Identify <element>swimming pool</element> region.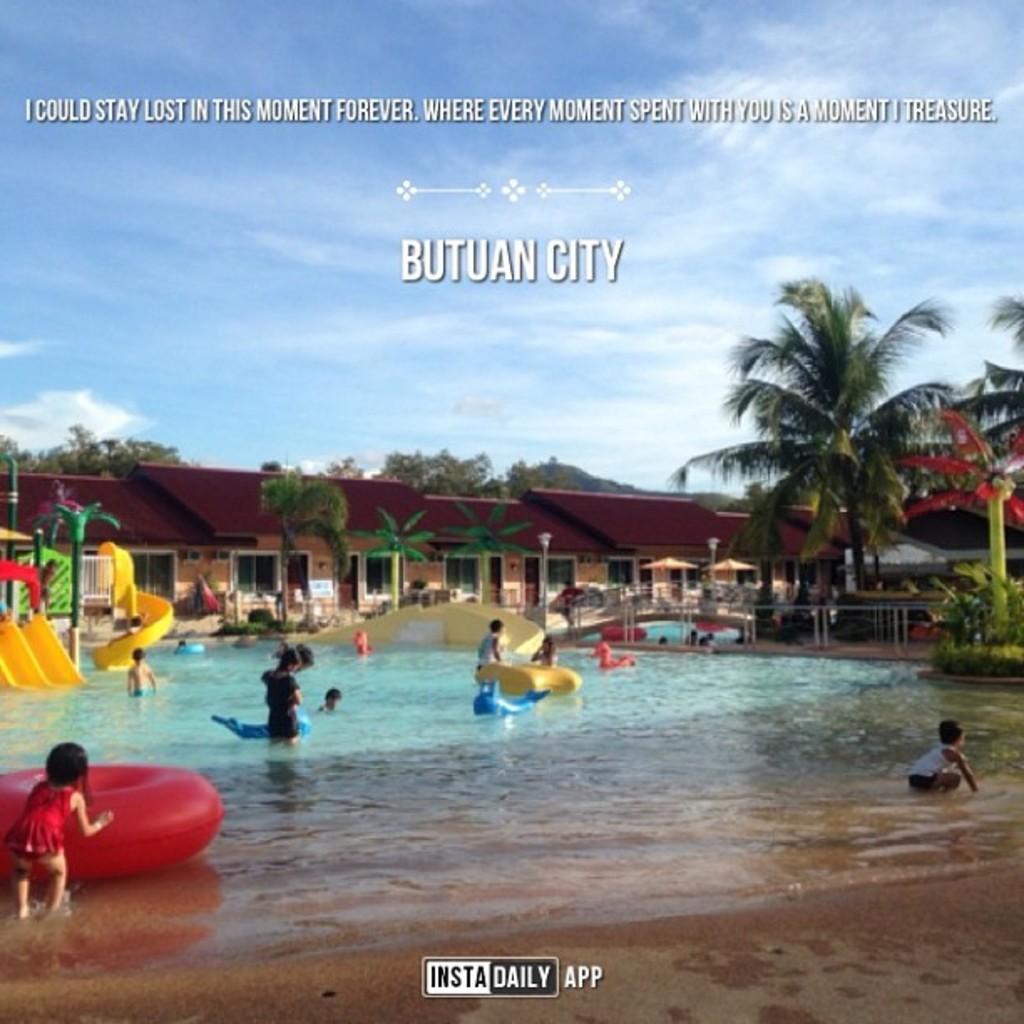
Region: 0, 629, 872, 914.
